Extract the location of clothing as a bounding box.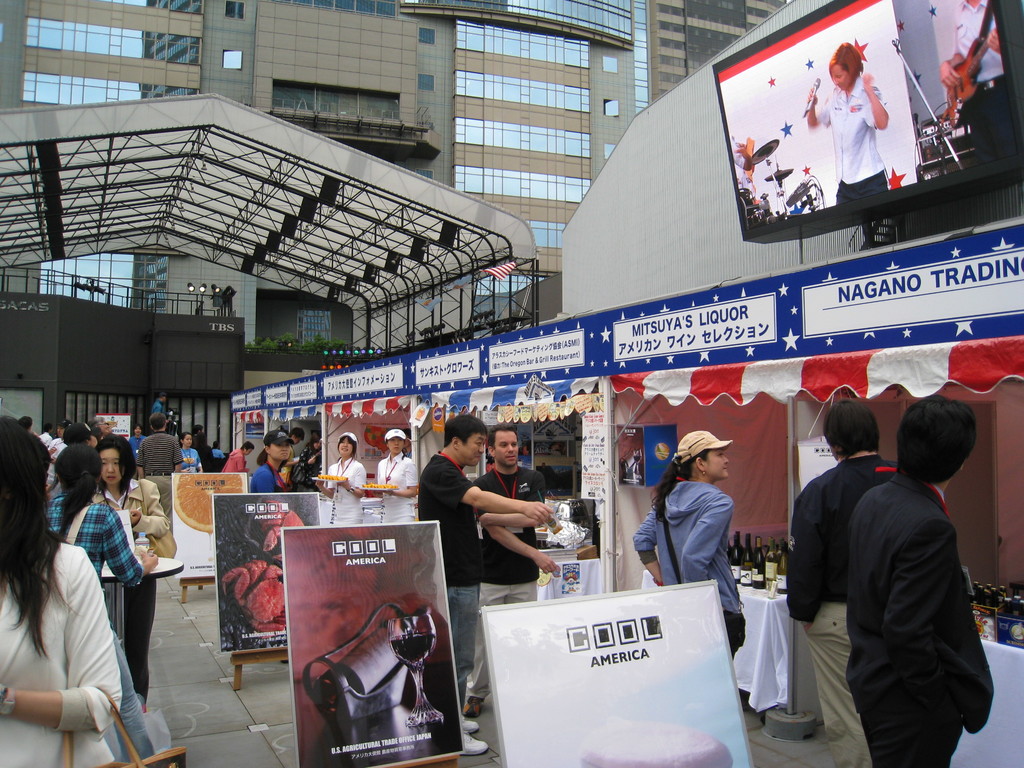
bbox(840, 471, 996, 767).
